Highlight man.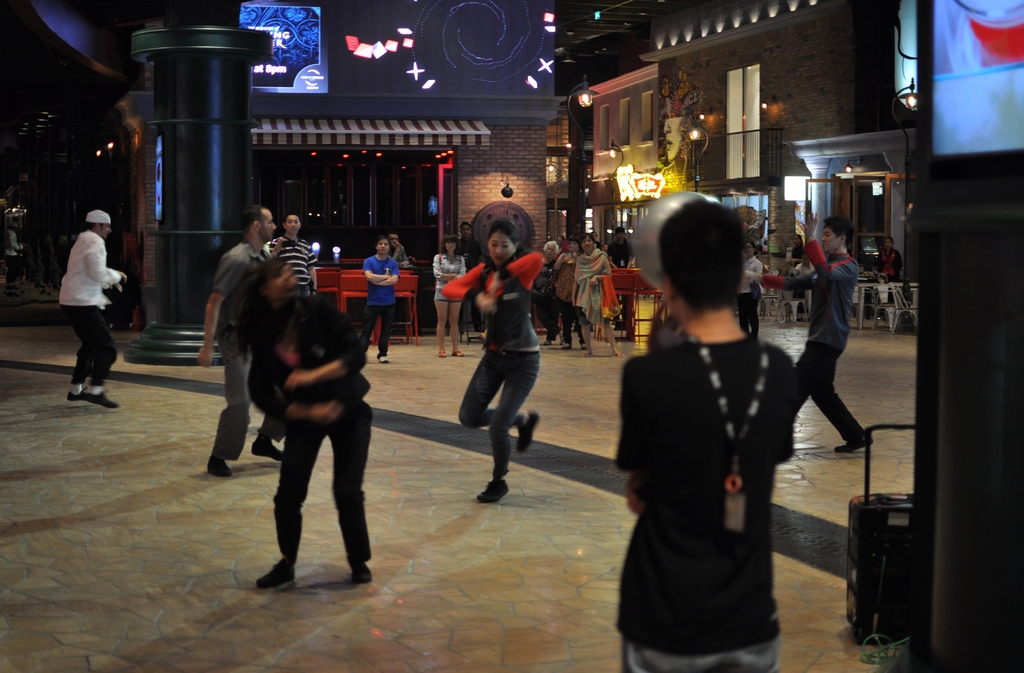
Highlighted region: {"left": 747, "top": 215, "right": 872, "bottom": 457}.
